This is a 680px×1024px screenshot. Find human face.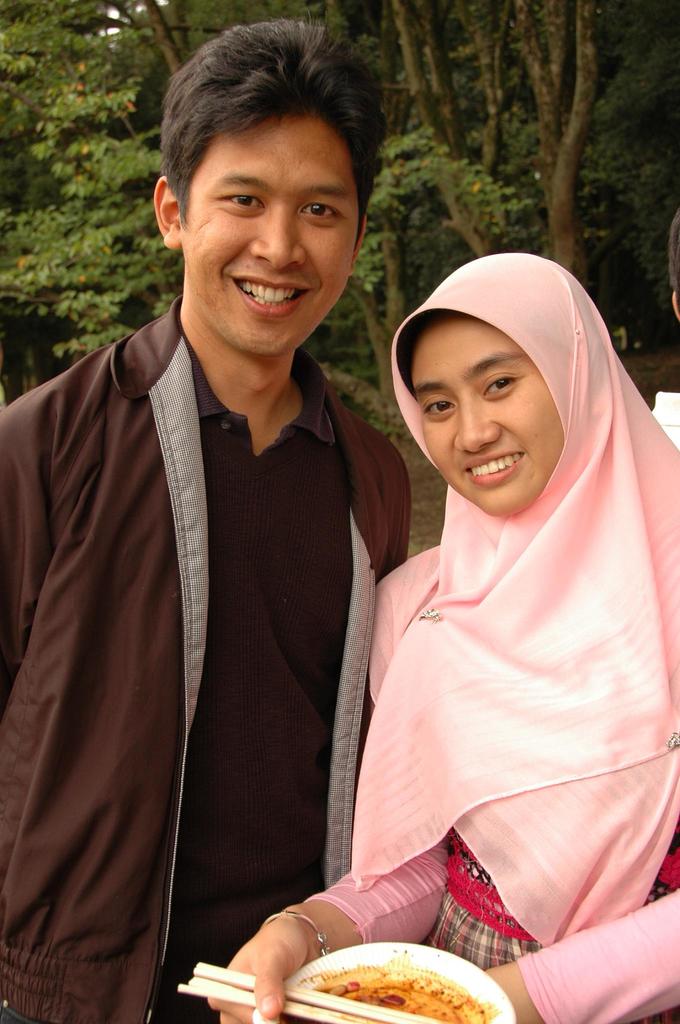
Bounding box: [189,109,363,358].
